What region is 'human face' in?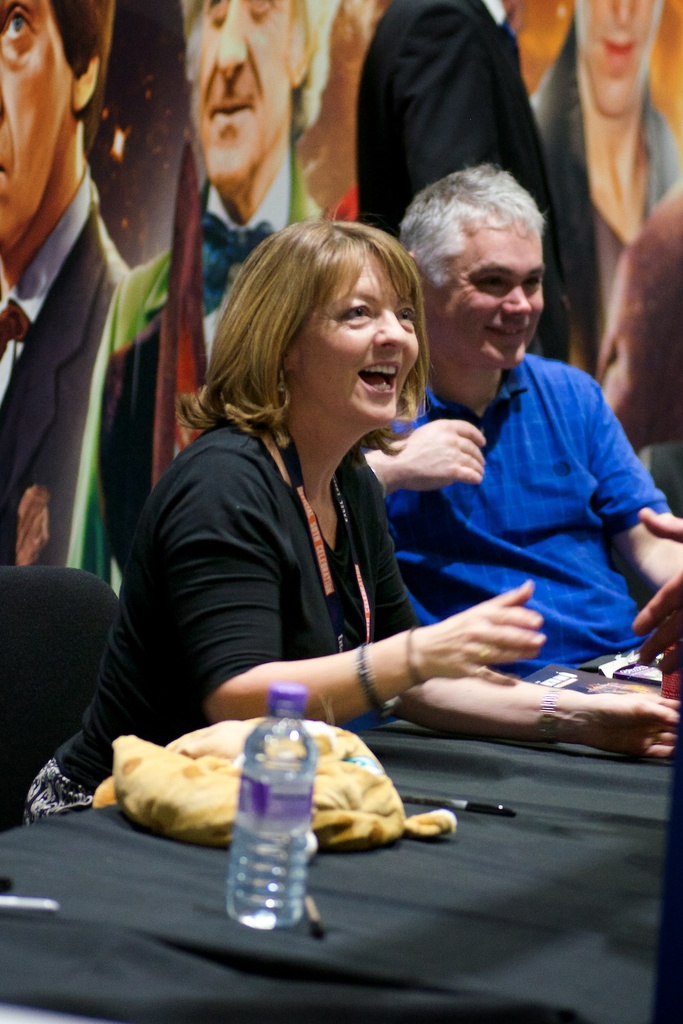
crop(196, 0, 289, 184).
